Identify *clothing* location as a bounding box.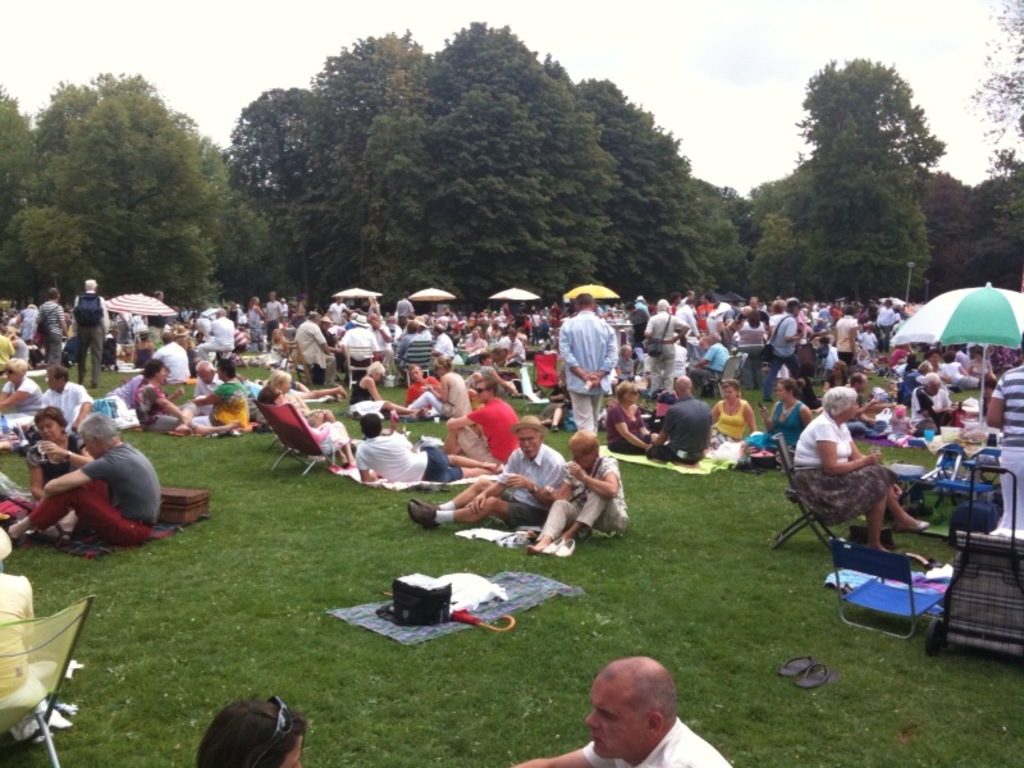
(507,338,526,361).
